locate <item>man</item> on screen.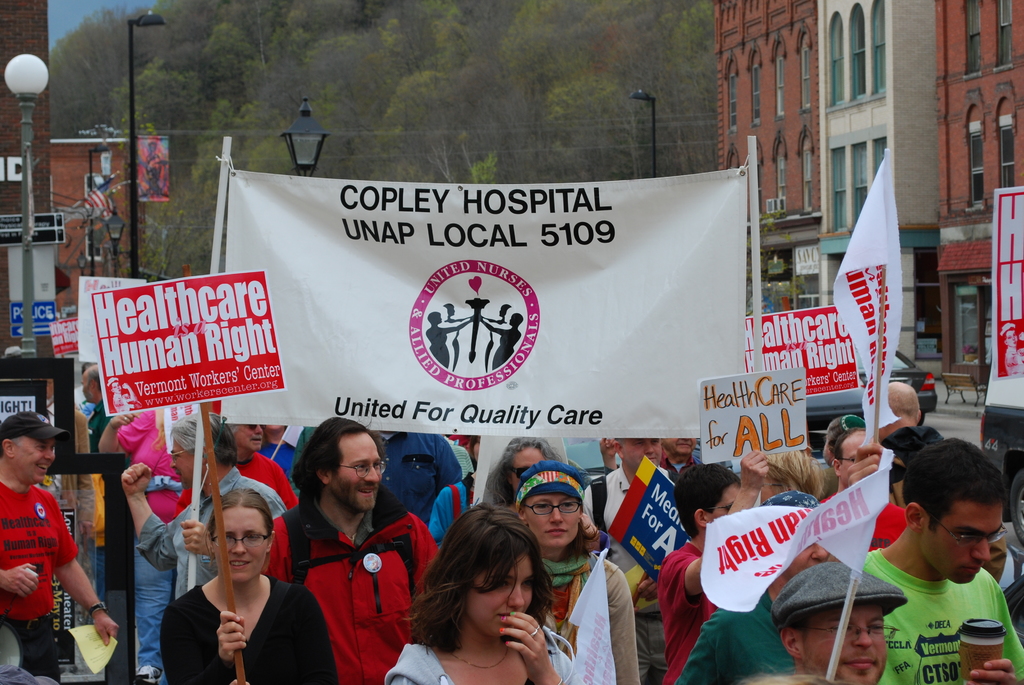
On screen at 881, 380, 945, 469.
